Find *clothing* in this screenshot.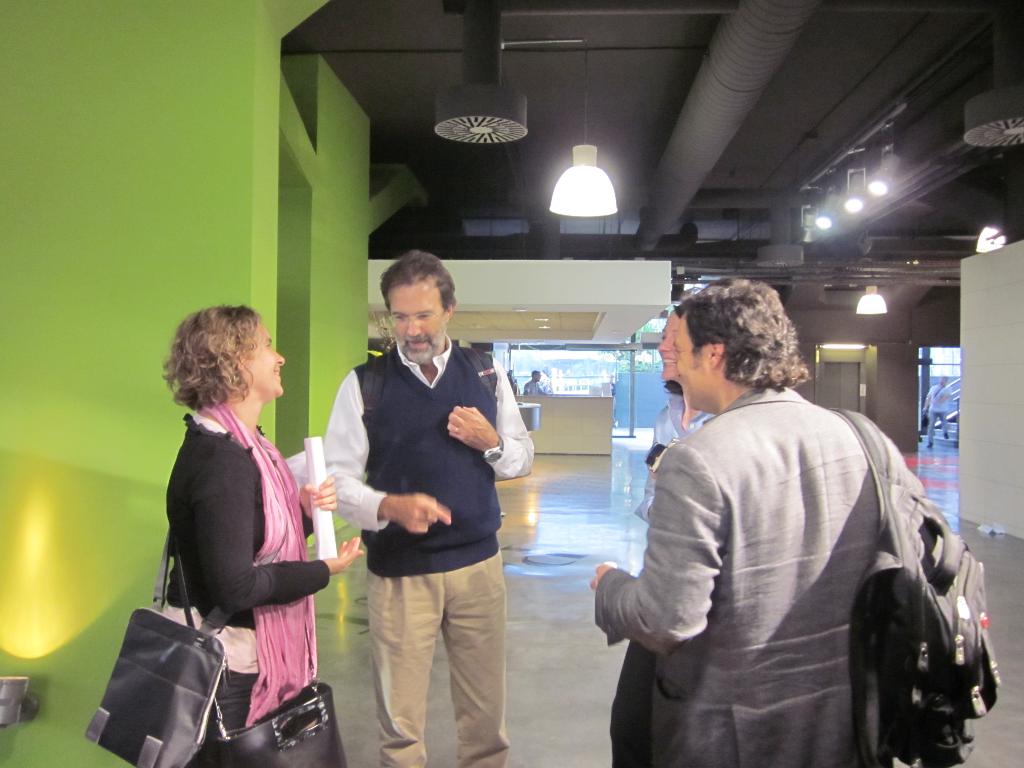
The bounding box for *clothing* is 632:393:711:523.
